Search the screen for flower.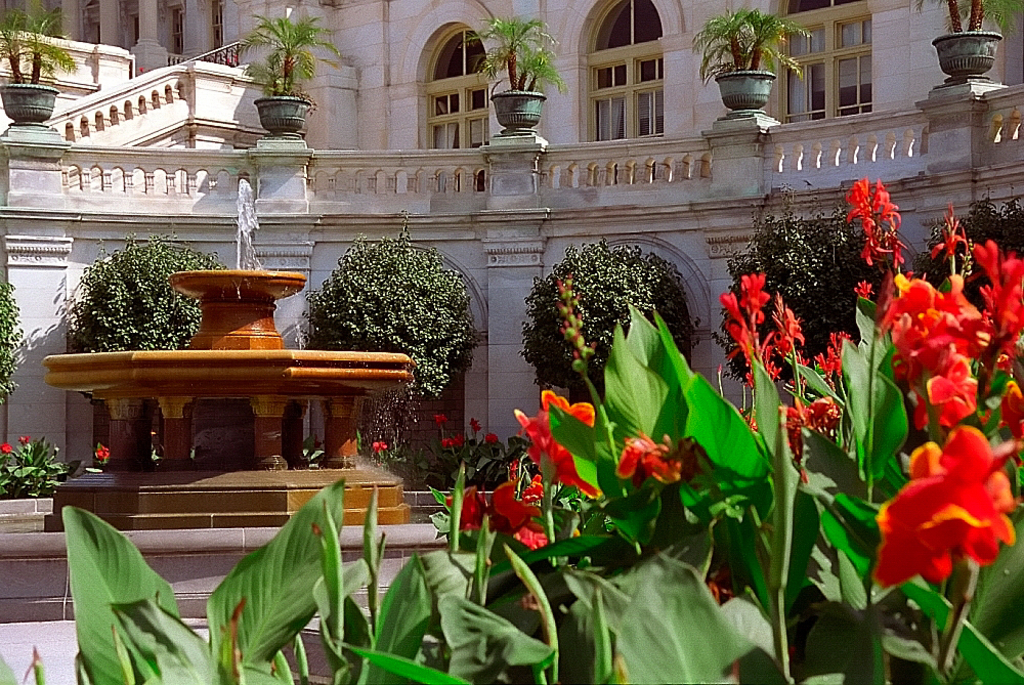
Found at locate(468, 415, 482, 436).
